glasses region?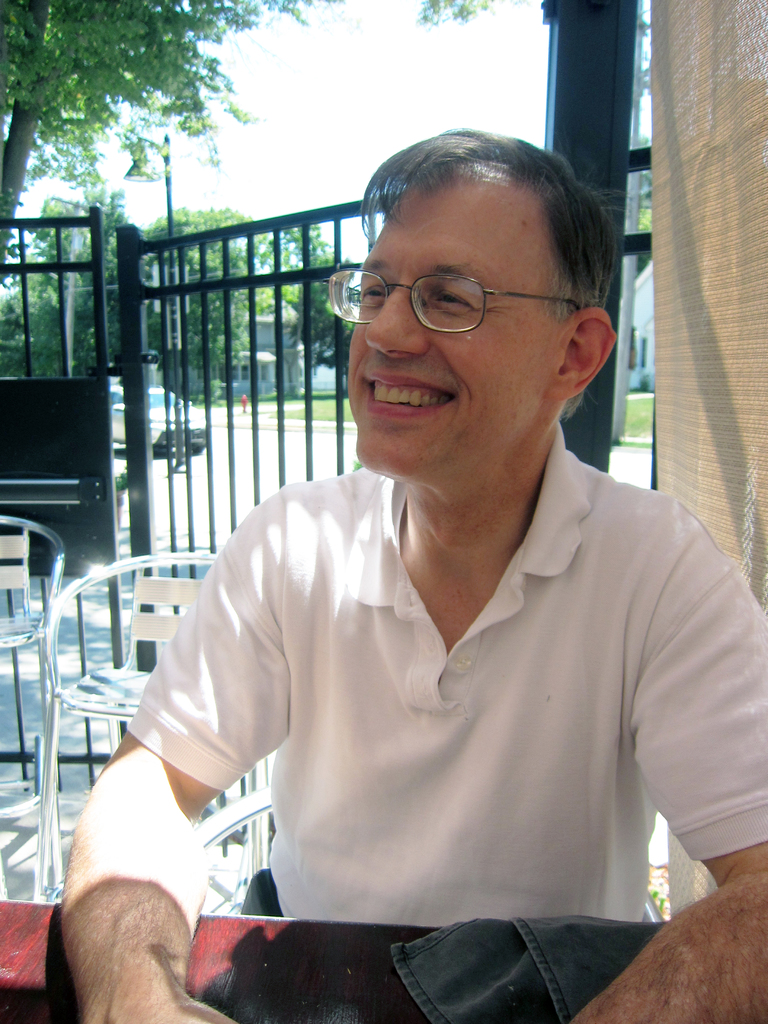
344/248/591/334
